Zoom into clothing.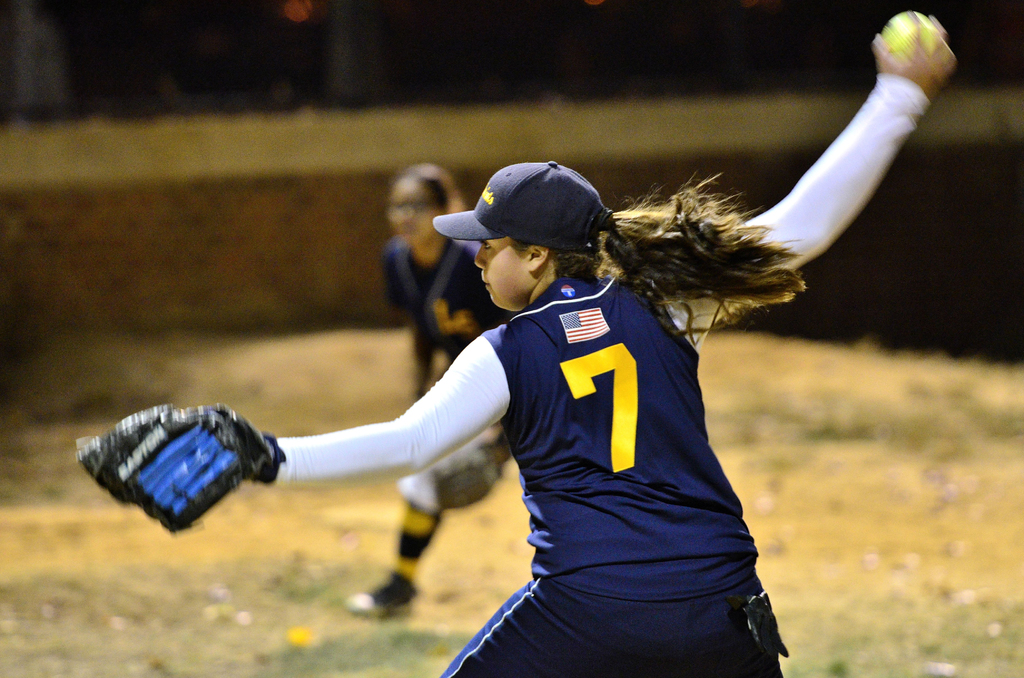
Zoom target: <bbox>267, 61, 923, 677</bbox>.
